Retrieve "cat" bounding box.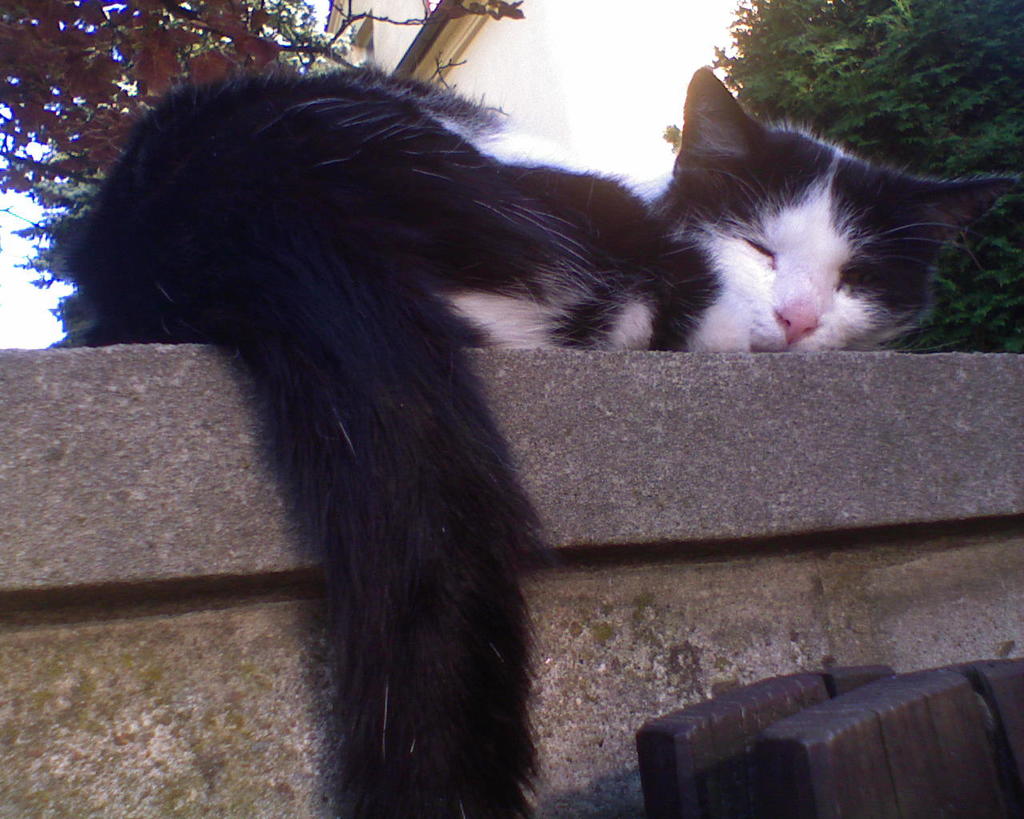
Bounding box: box(35, 55, 1016, 818).
